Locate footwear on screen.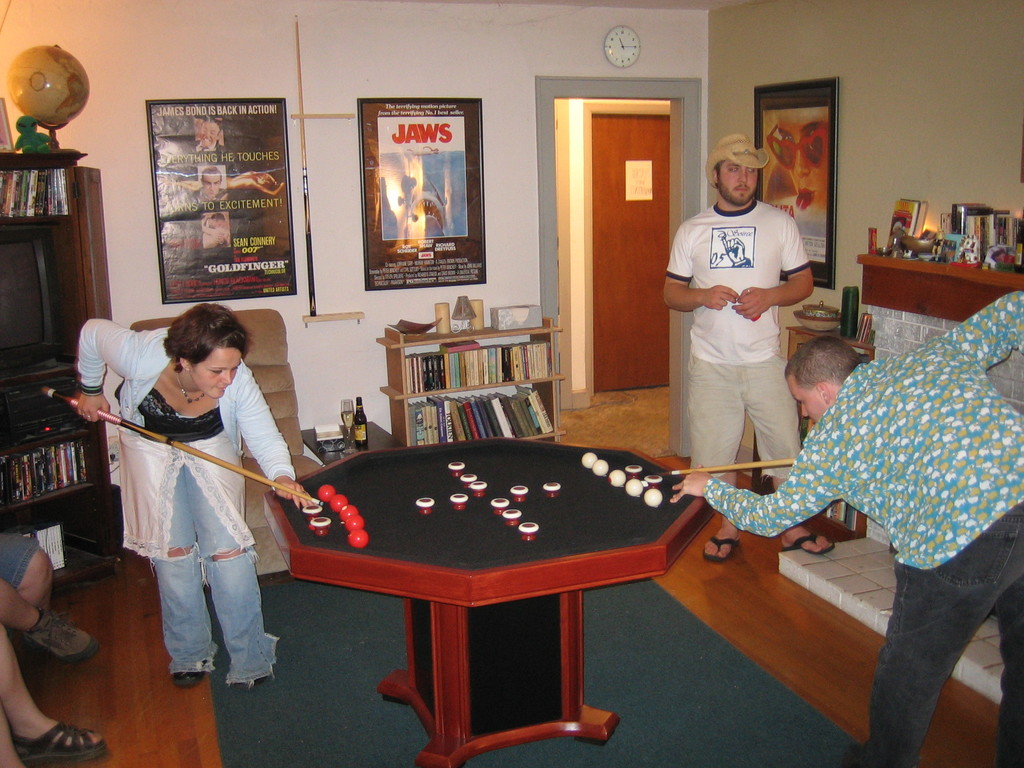
On screen at (168, 666, 211, 684).
